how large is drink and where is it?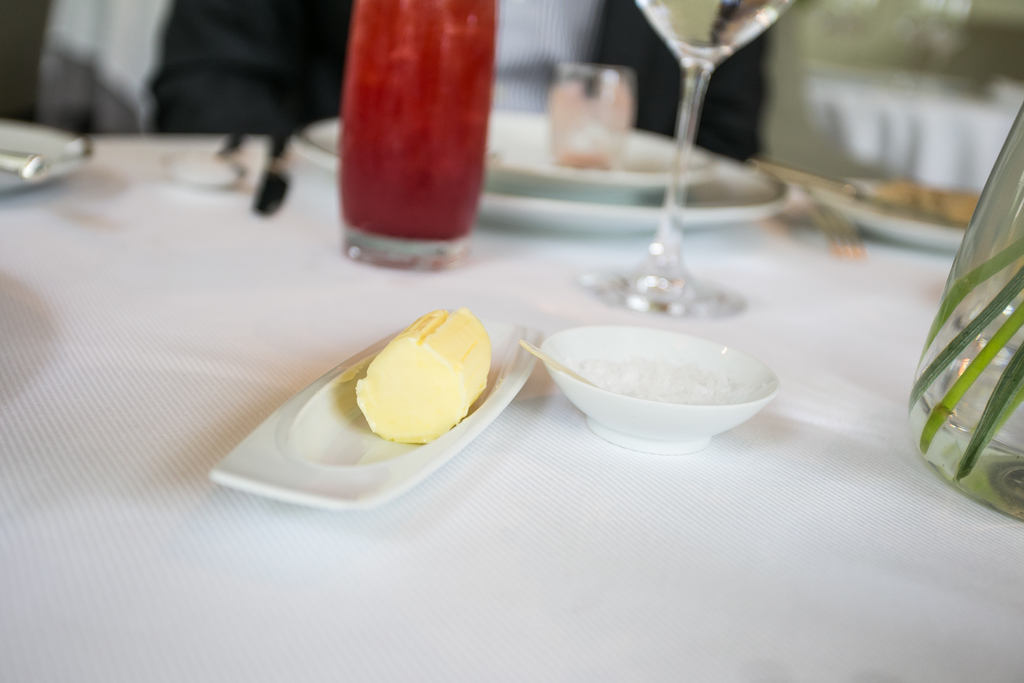
Bounding box: (634, 0, 794, 70).
